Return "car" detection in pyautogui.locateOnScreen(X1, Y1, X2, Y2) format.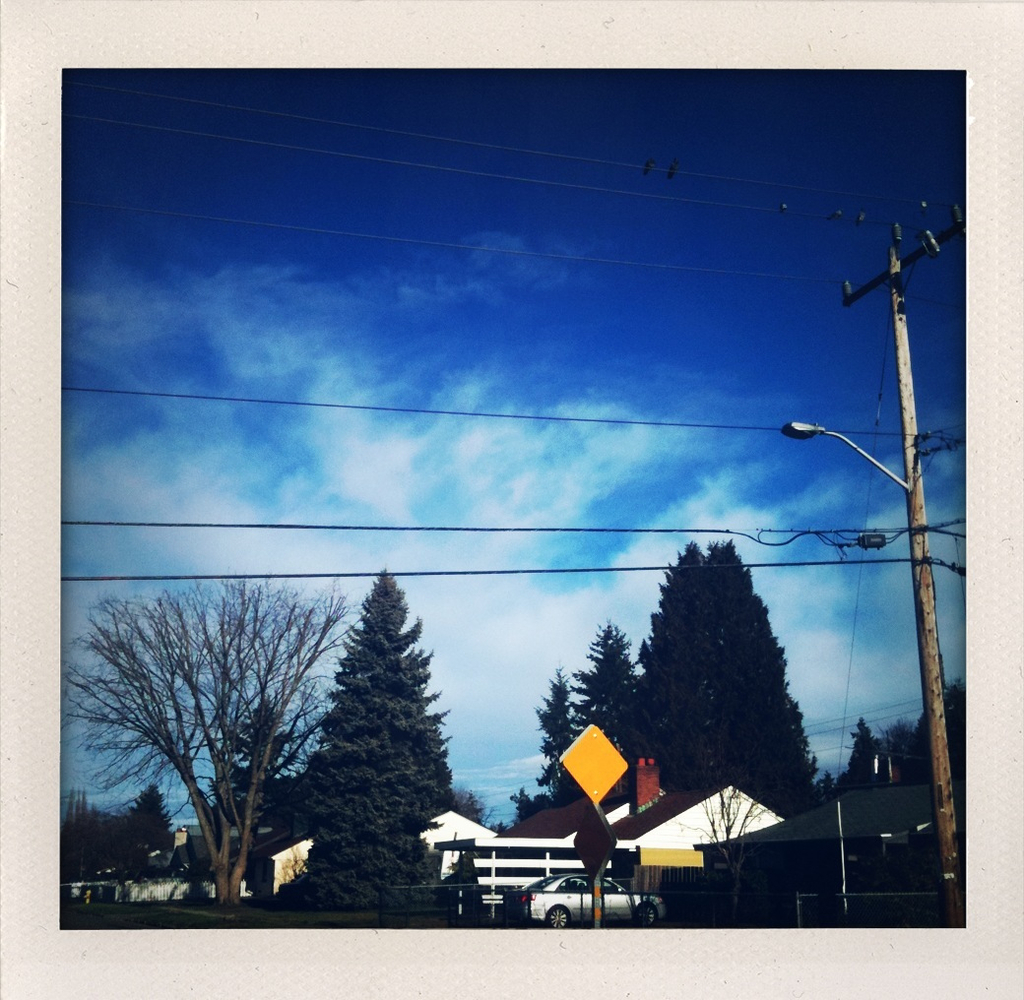
pyautogui.locateOnScreen(514, 872, 662, 930).
